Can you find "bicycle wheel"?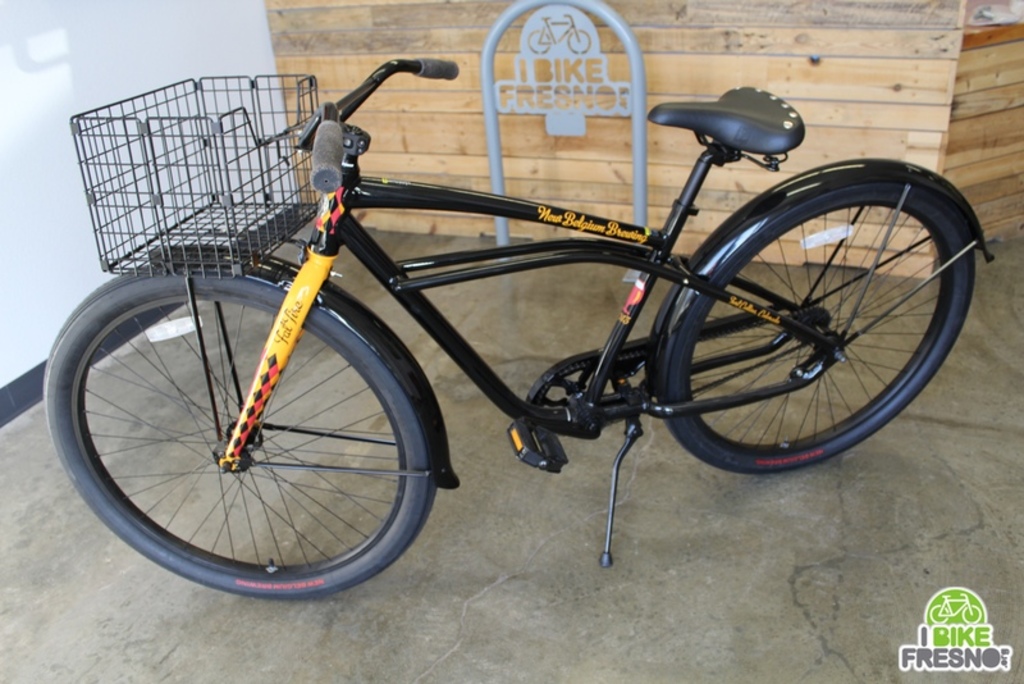
Yes, bounding box: rect(40, 263, 457, 614).
